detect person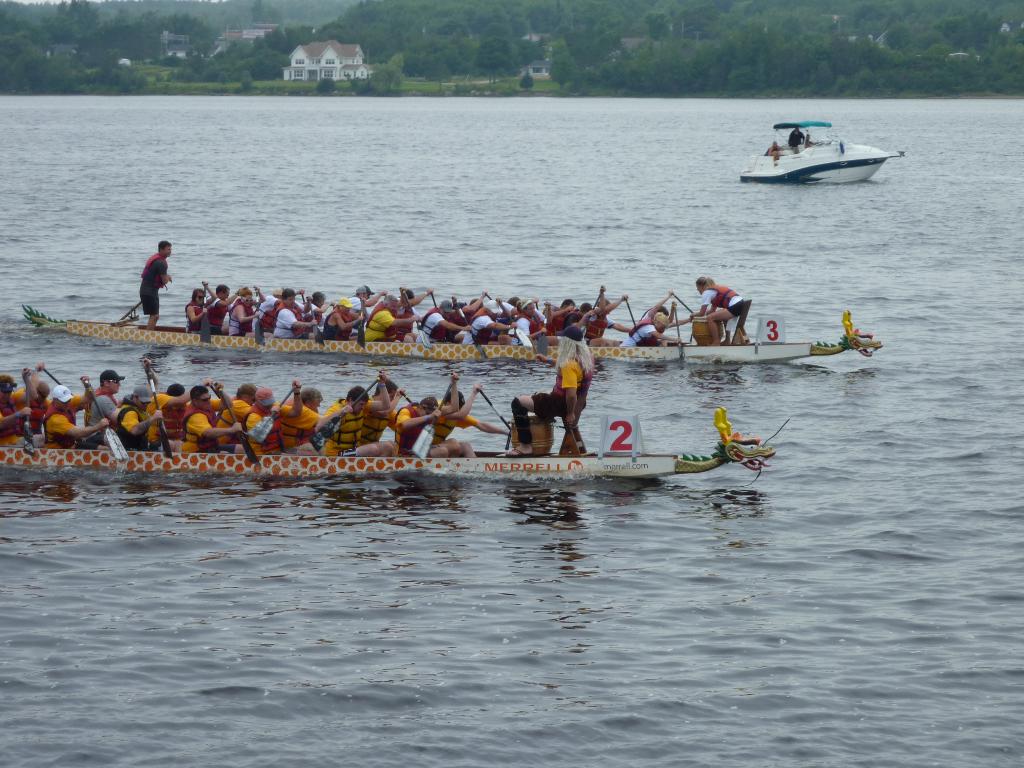
left=802, top=132, right=814, bottom=148
